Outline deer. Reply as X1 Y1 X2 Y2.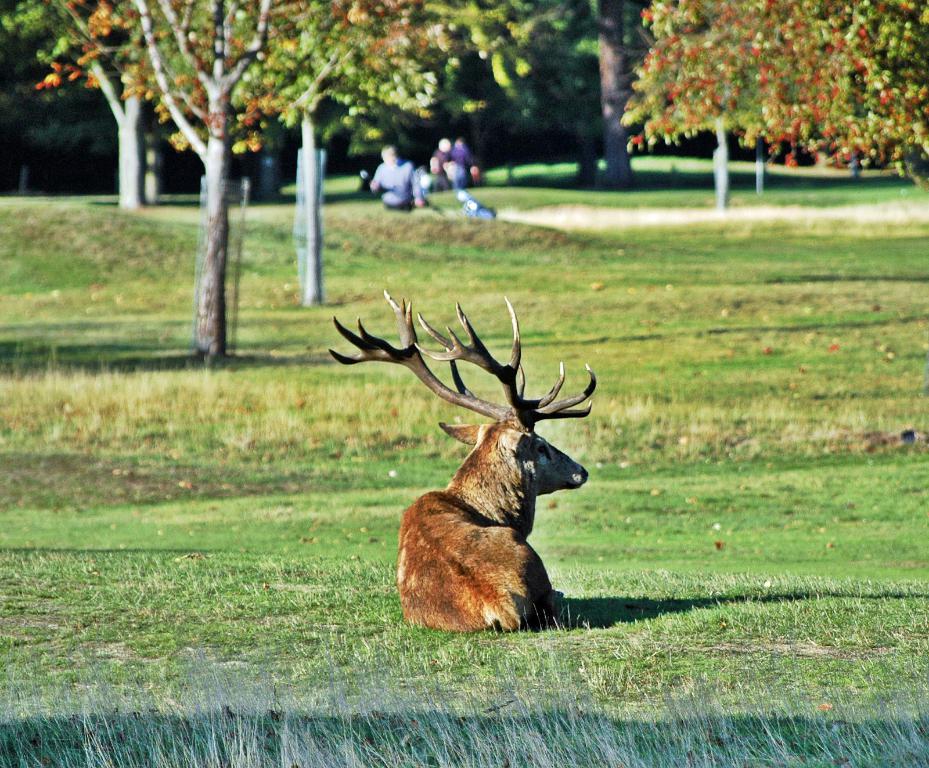
327 289 596 628.
